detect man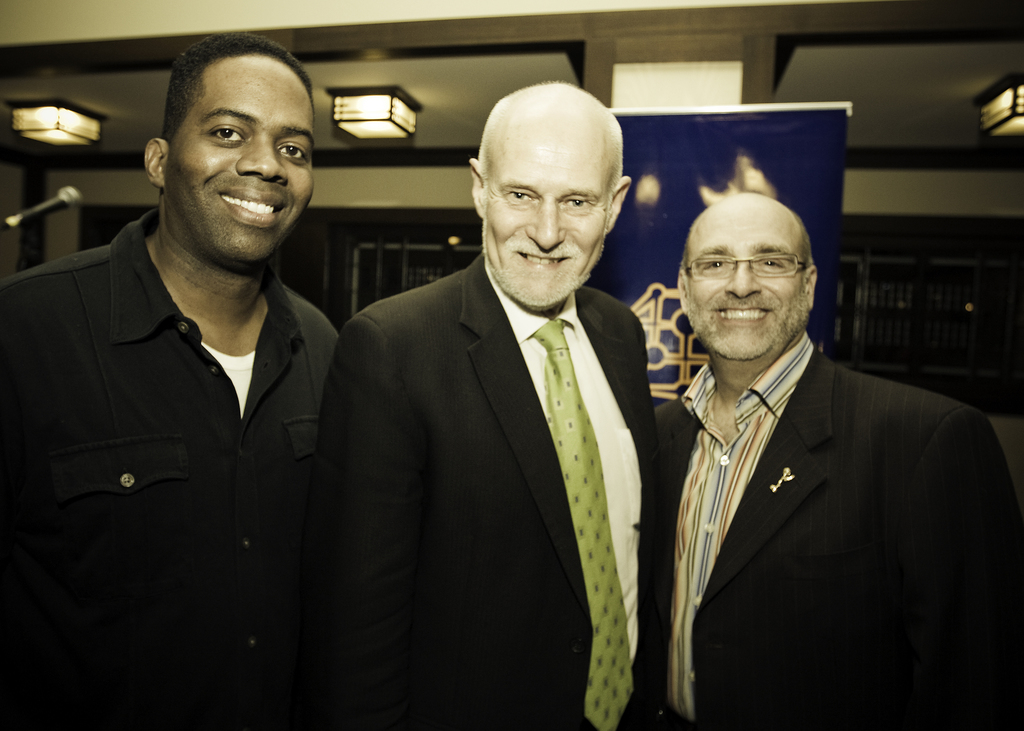
<bbox>1, 31, 339, 730</bbox>
